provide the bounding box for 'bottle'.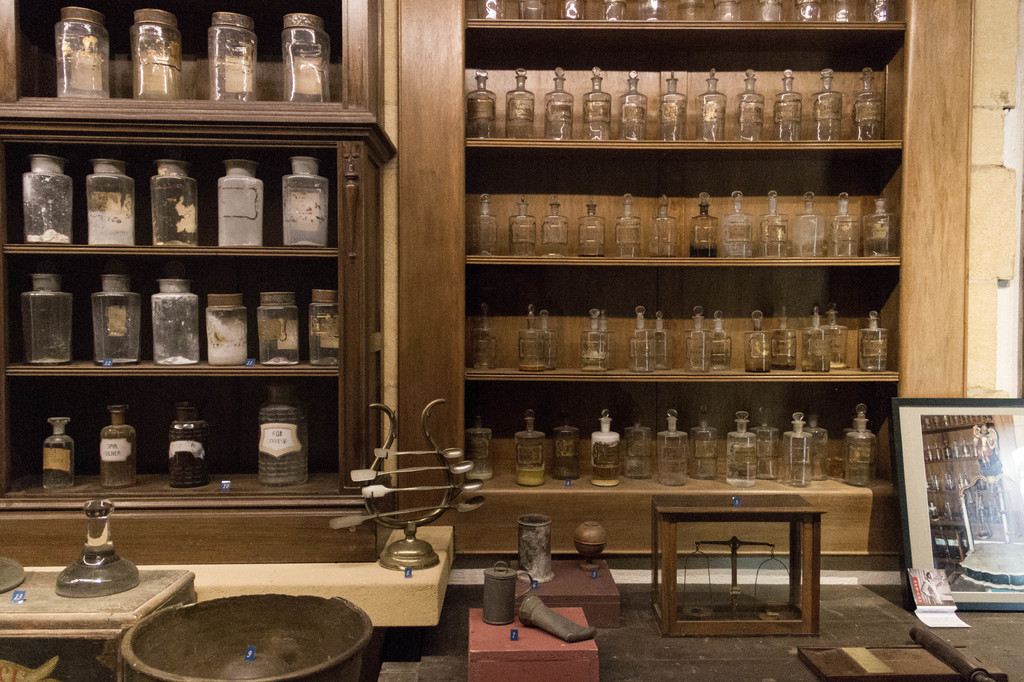
detection(543, 194, 566, 258).
